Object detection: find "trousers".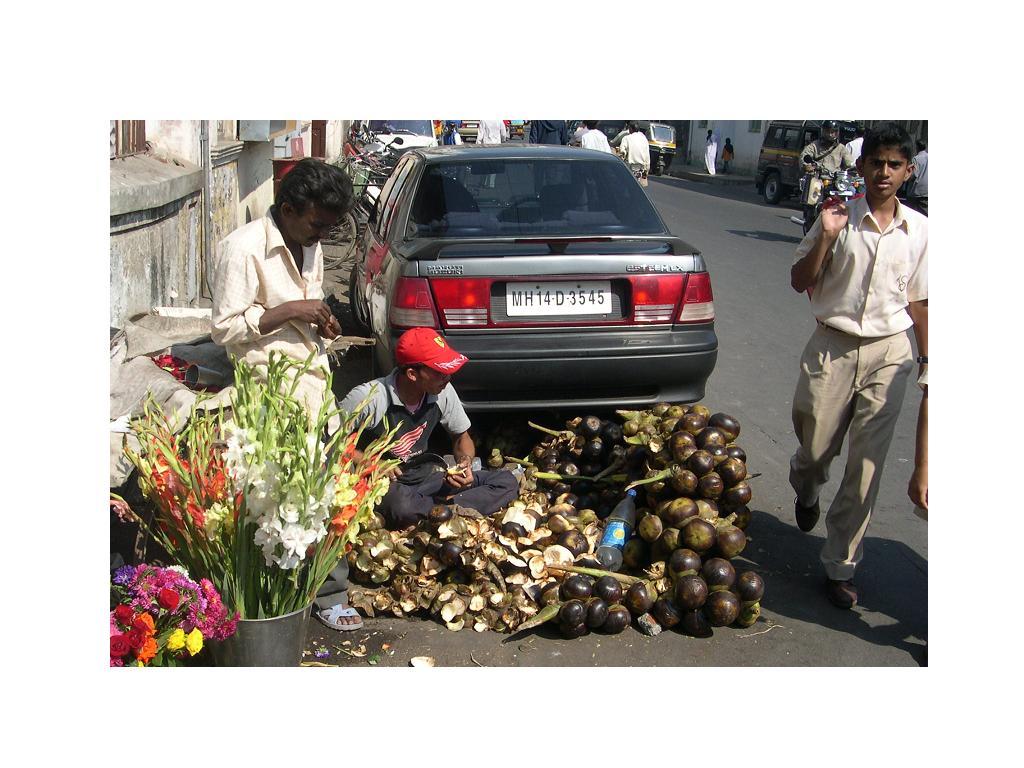
box=[381, 459, 521, 535].
